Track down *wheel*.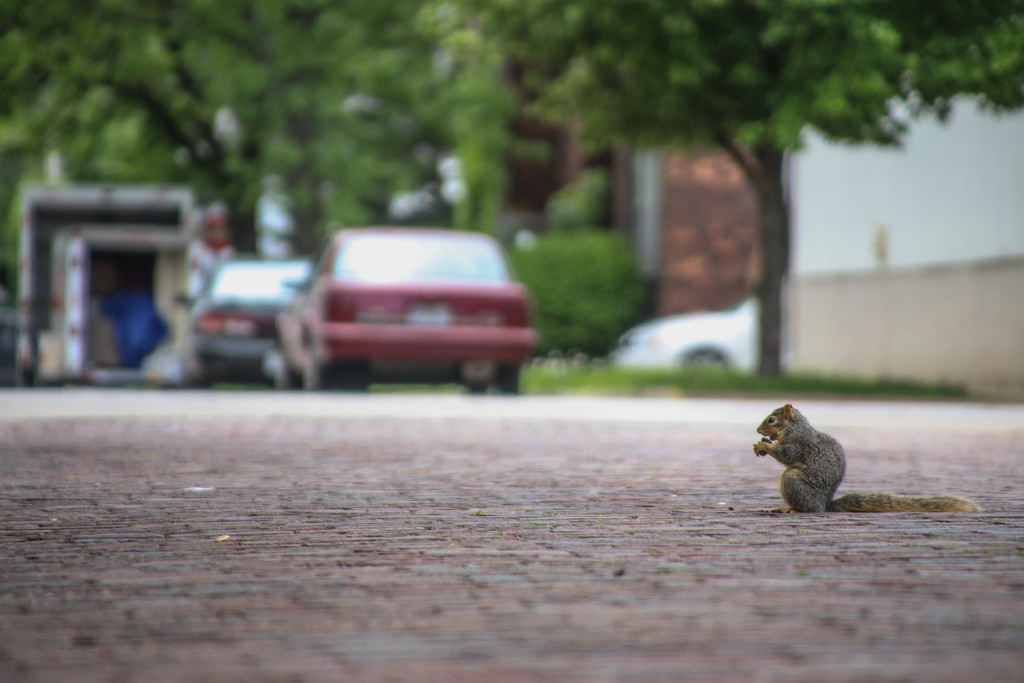
Tracked to bbox(341, 357, 367, 391).
